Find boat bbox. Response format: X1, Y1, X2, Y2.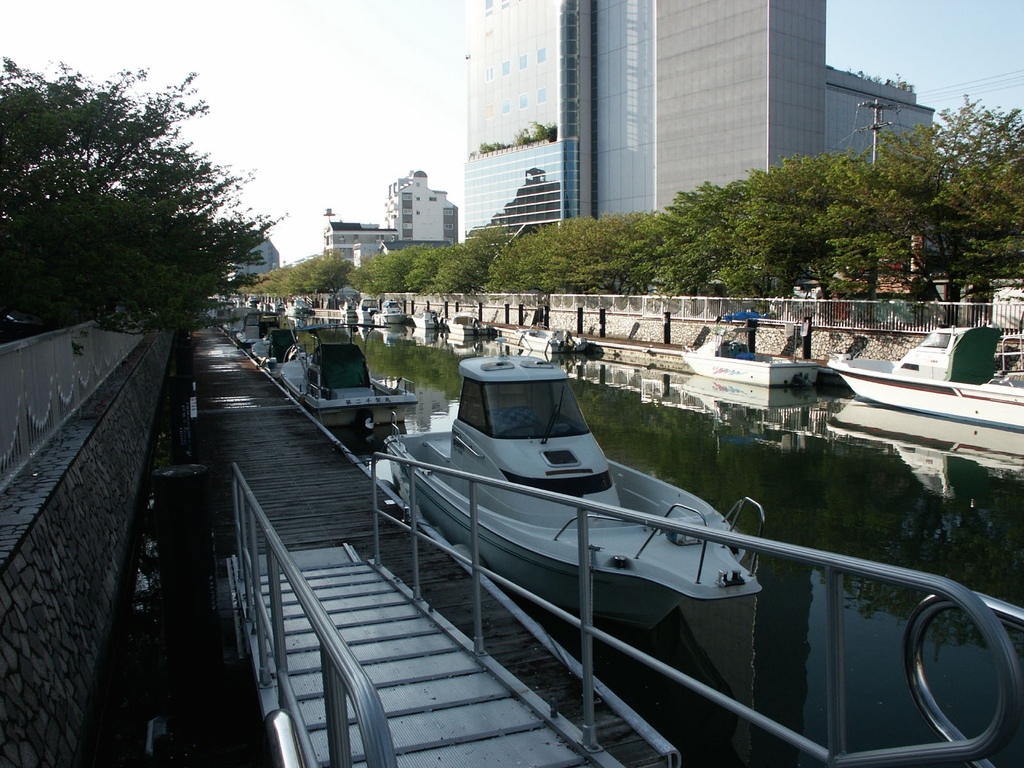
516, 317, 595, 353.
